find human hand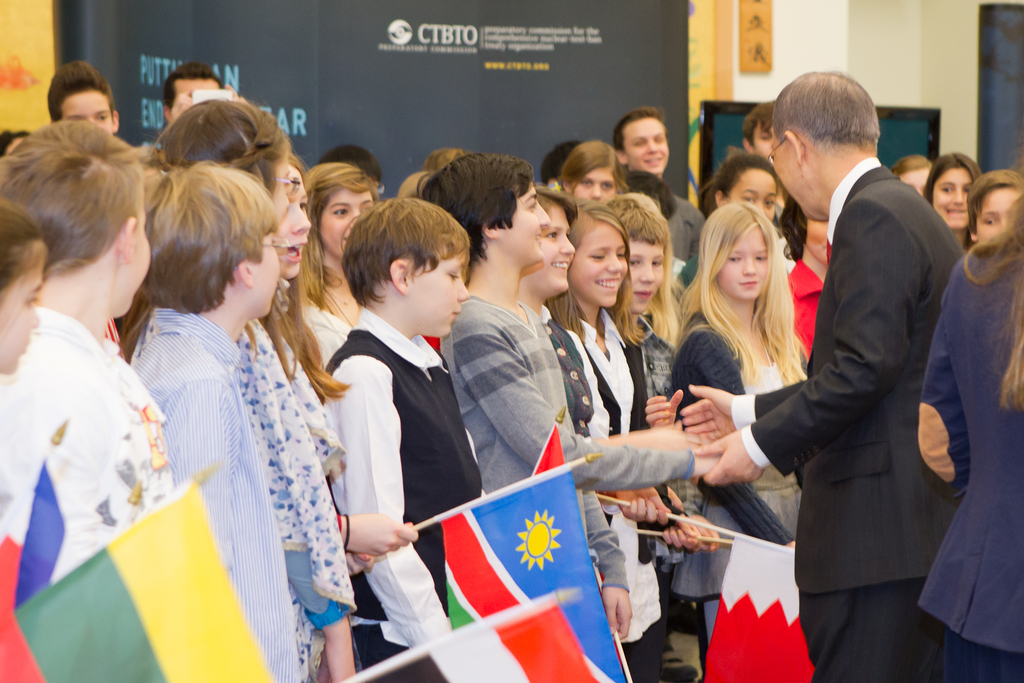
{"x1": 225, "y1": 83, "x2": 250, "y2": 105}
